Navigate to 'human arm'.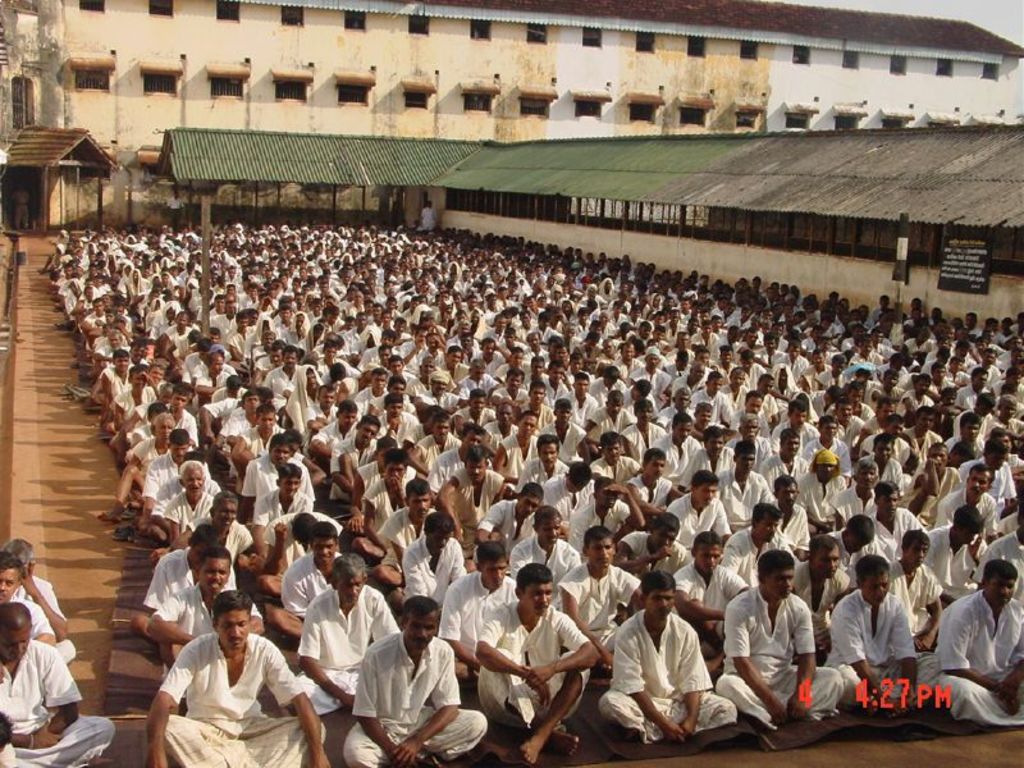
Navigation target: [758,472,778,512].
